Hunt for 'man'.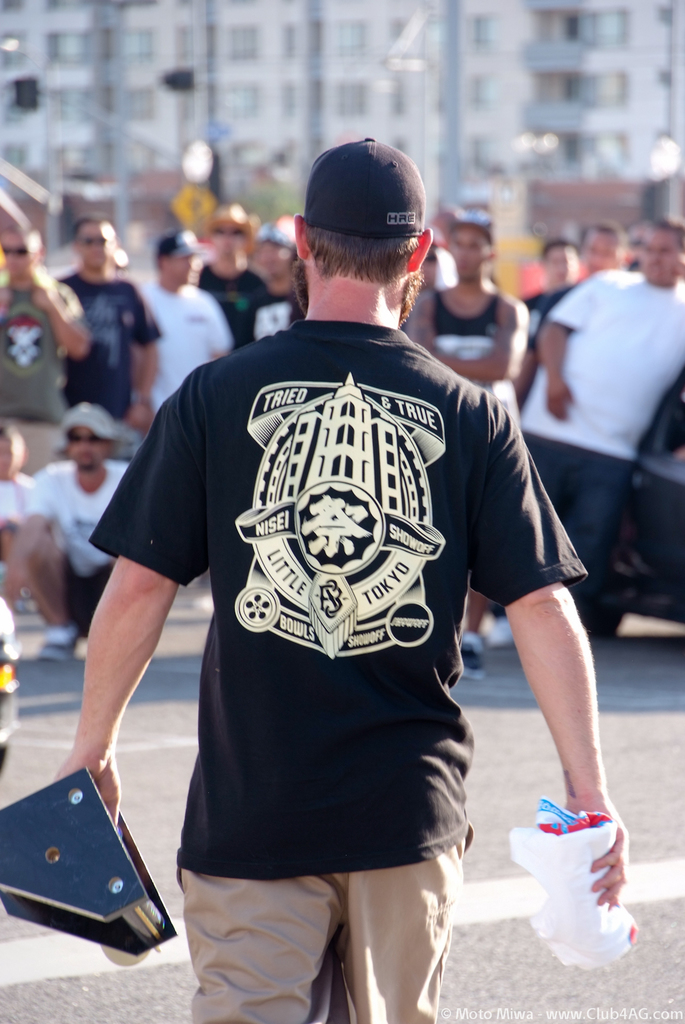
Hunted down at l=191, t=204, r=263, b=340.
